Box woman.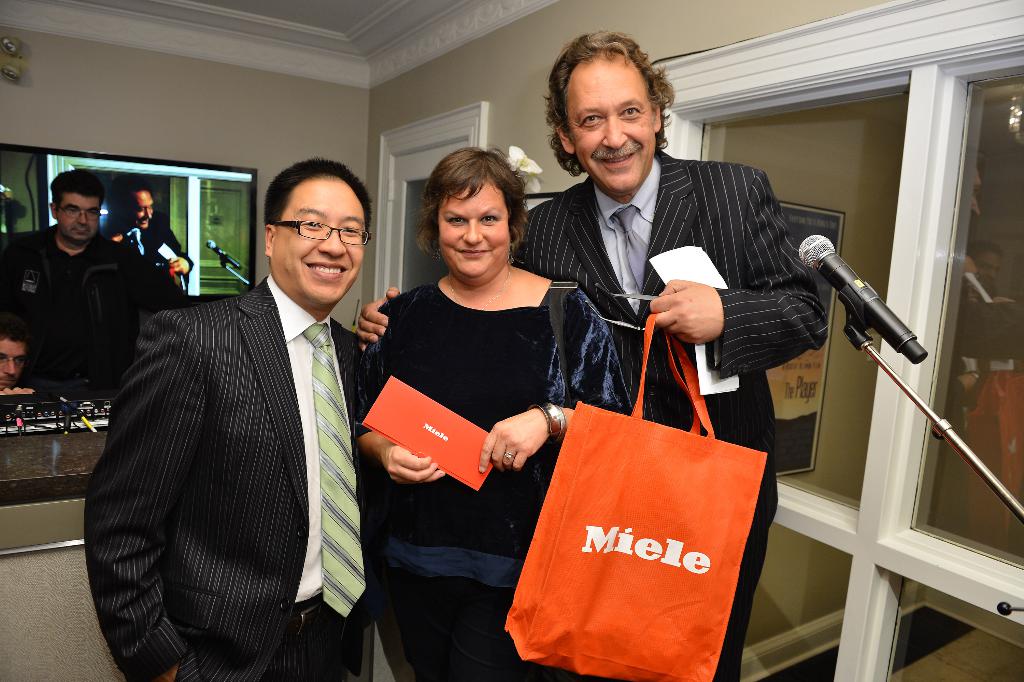
(x1=355, y1=143, x2=635, y2=681).
